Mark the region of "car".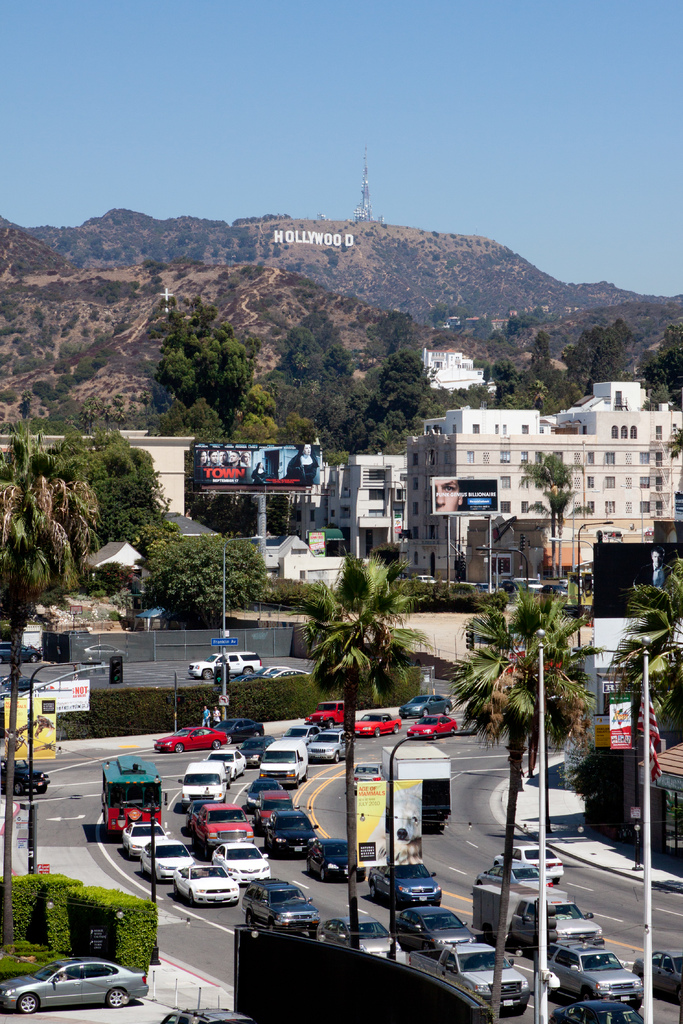
Region: BBox(151, 719, 229, 760).
